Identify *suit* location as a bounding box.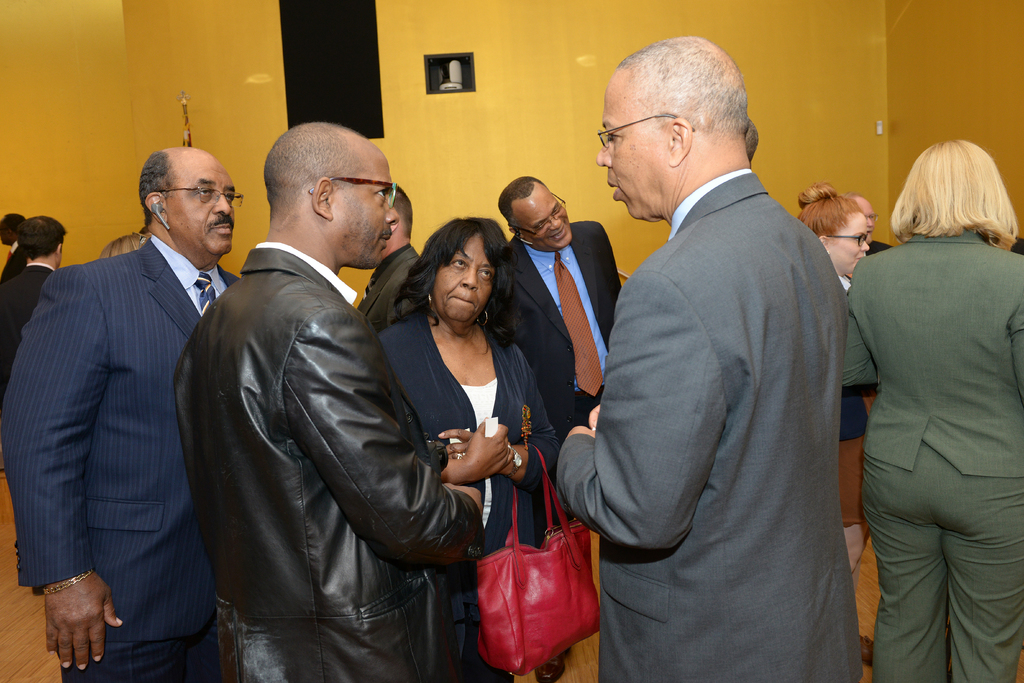
x1=12 y1=132 x2=239 y2=682.
